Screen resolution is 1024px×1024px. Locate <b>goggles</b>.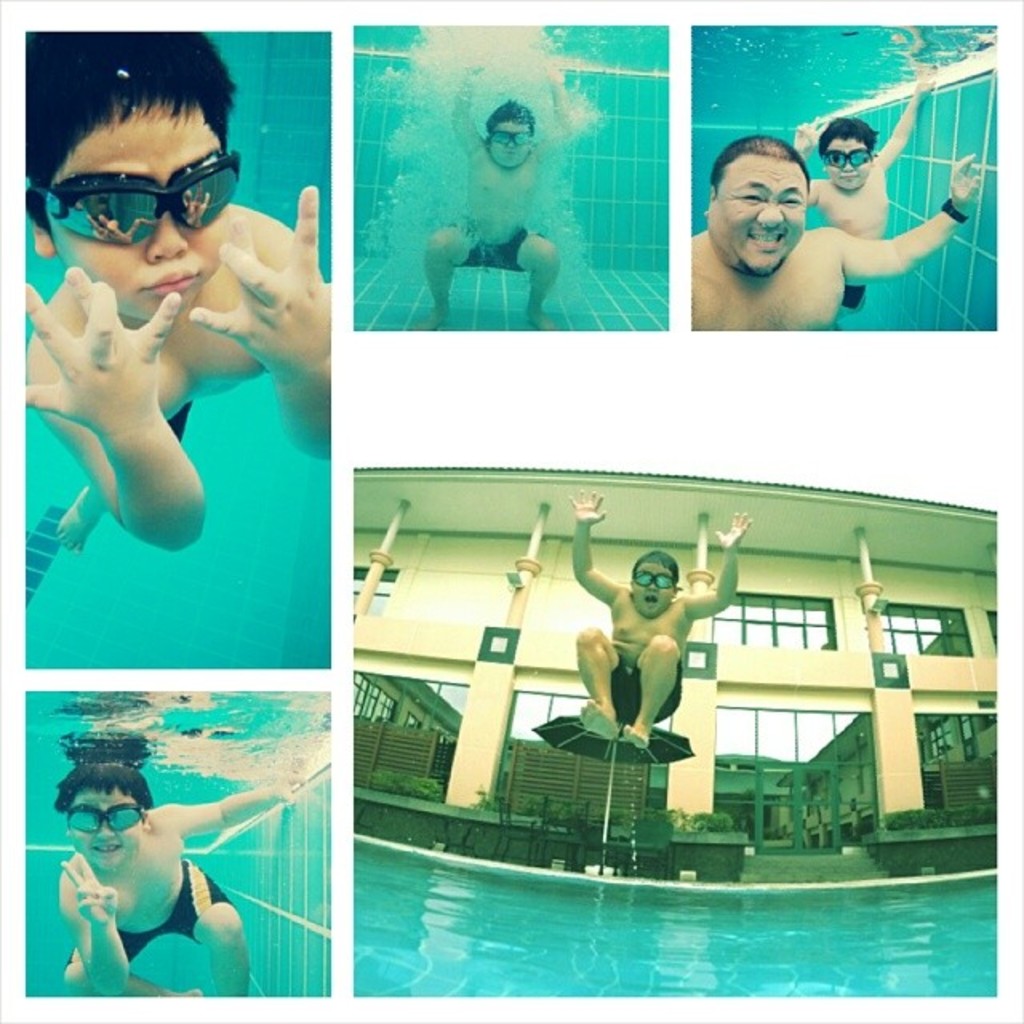
left=38, top=136, right=229, bottom=229.
